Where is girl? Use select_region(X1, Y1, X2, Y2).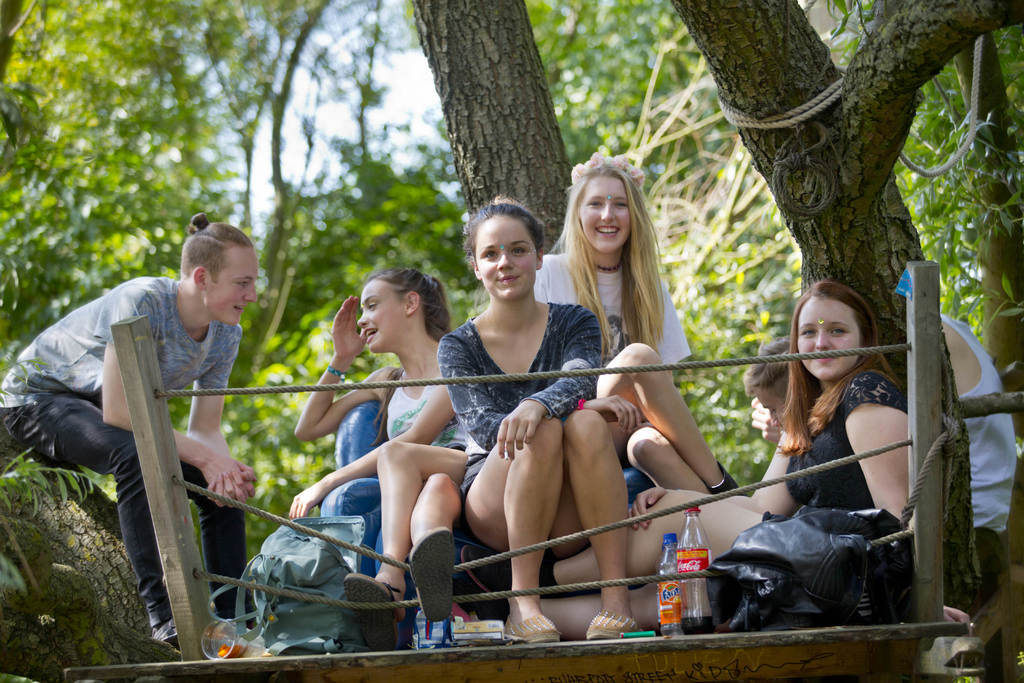
select_region(532, 150, 739, 497).
